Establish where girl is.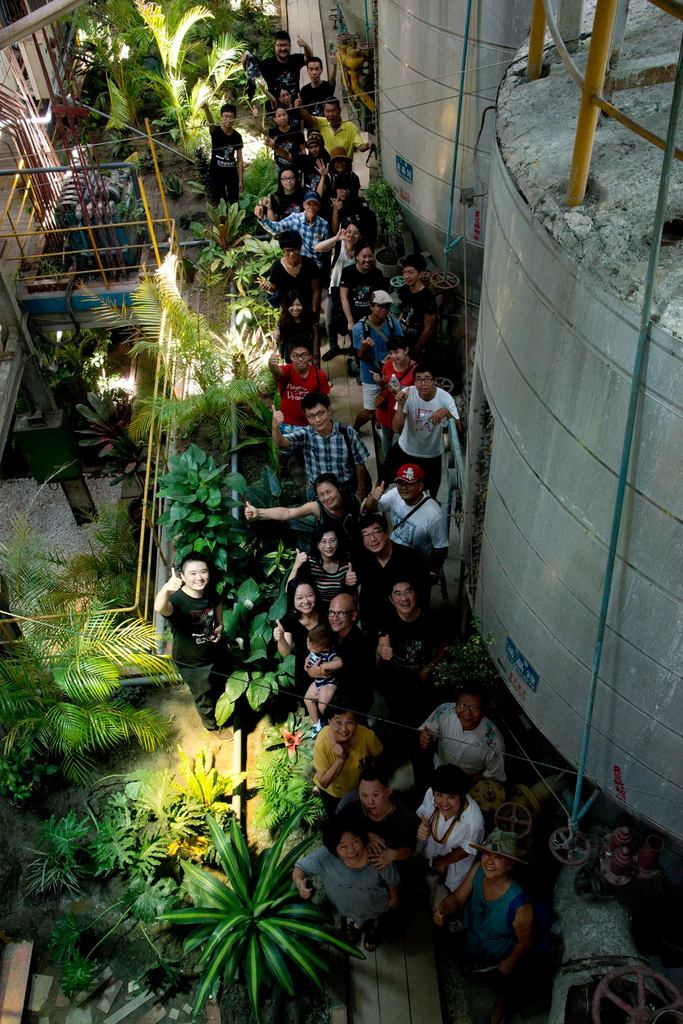
Established at pyautogui.locateOnScreen(454, 829, 531, 993).
